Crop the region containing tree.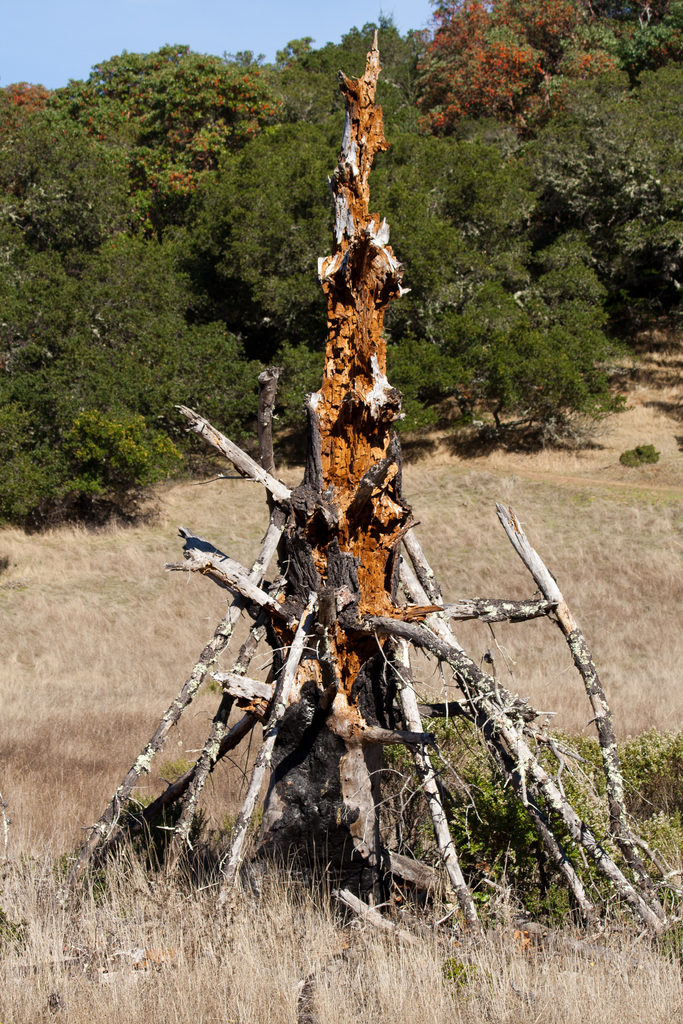
Crop region: x1=8 y1=63 x2=264 y2=521.
